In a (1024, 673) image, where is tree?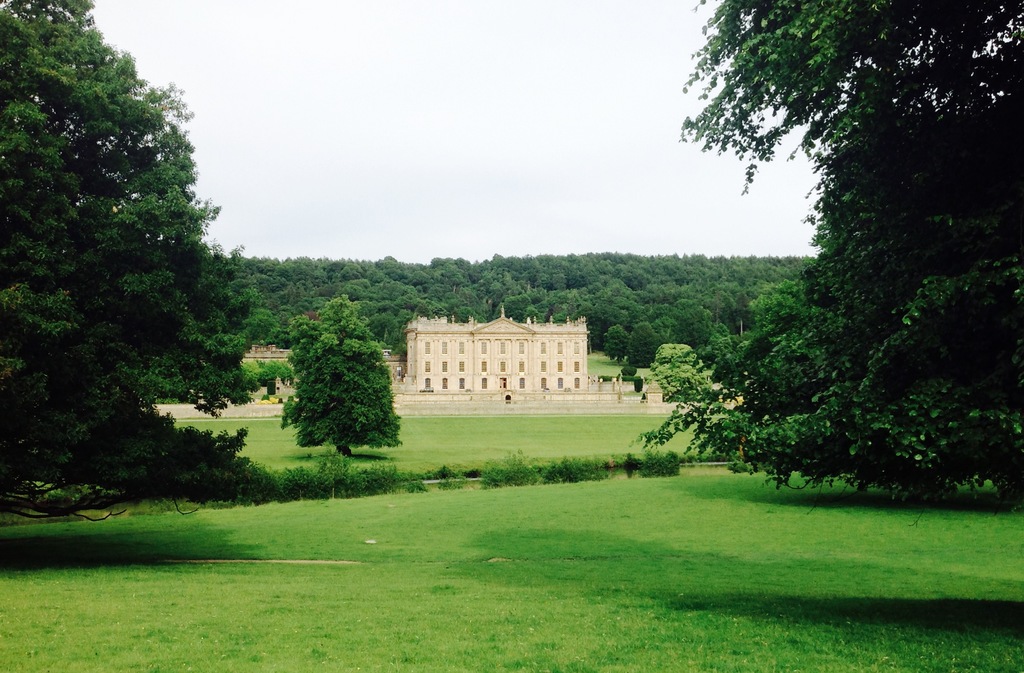
box=[277, 290, 409, 470].
